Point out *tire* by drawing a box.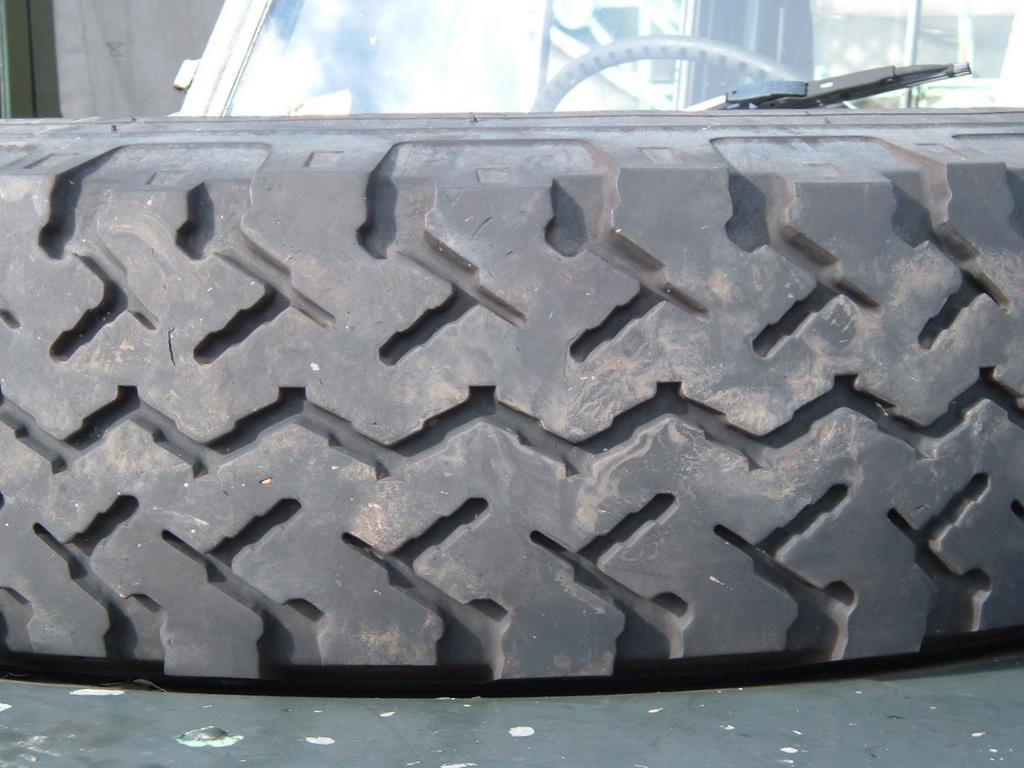
x1=0, y1=112, x2=1023, y2=682.
